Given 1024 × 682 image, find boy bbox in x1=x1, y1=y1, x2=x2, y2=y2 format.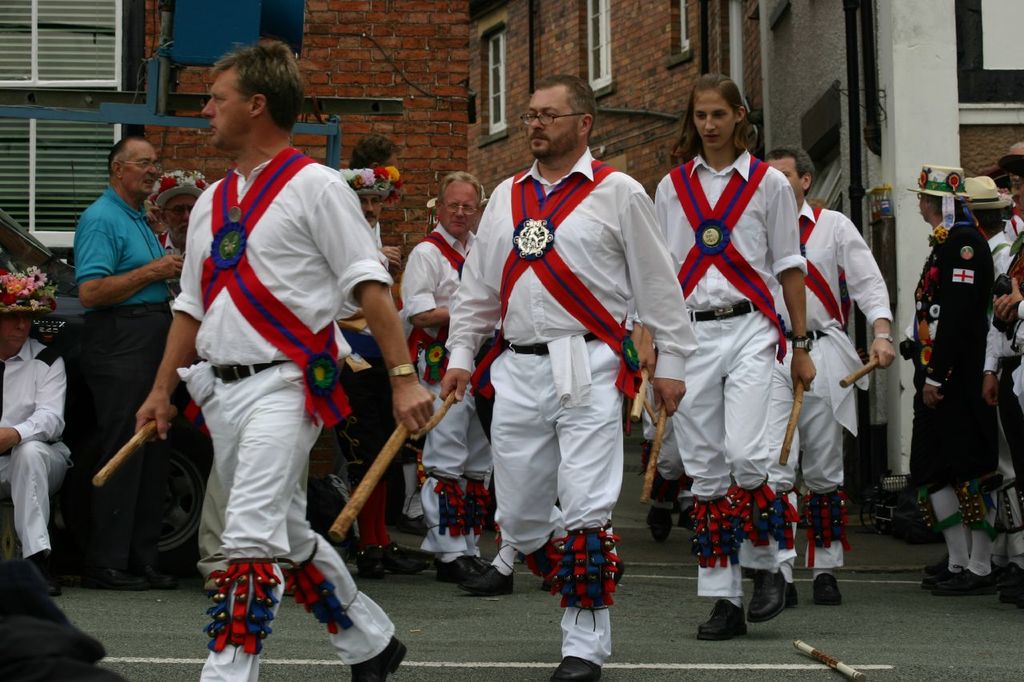
x1=767, y1=139, x2=886, y2=605.
